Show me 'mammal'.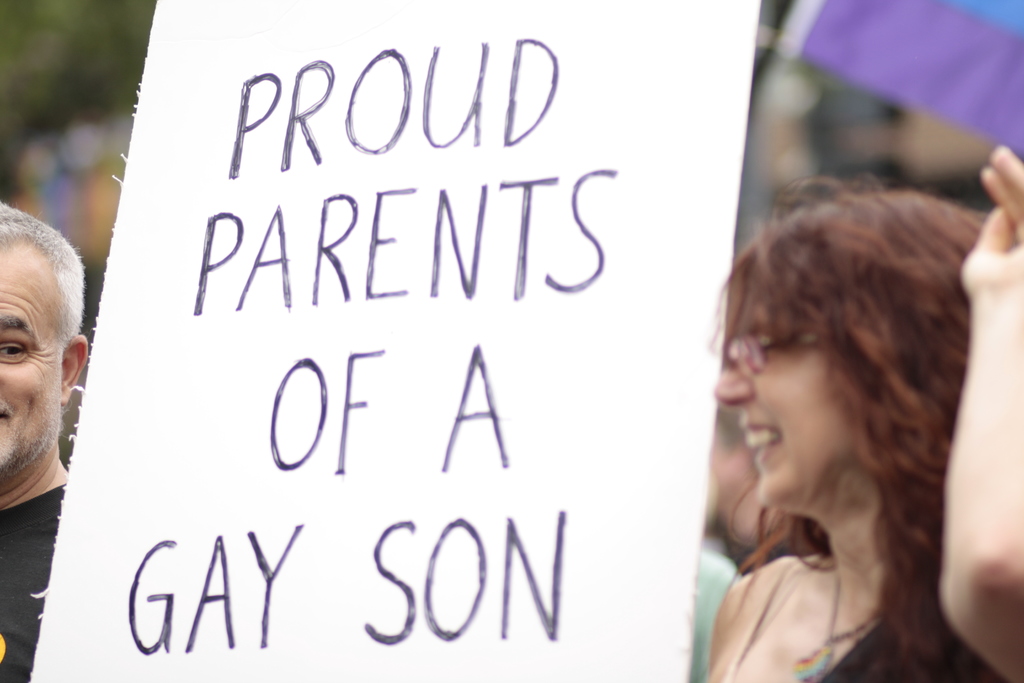
'mammal' is here: Rect(643, 144, 1023, 682).
